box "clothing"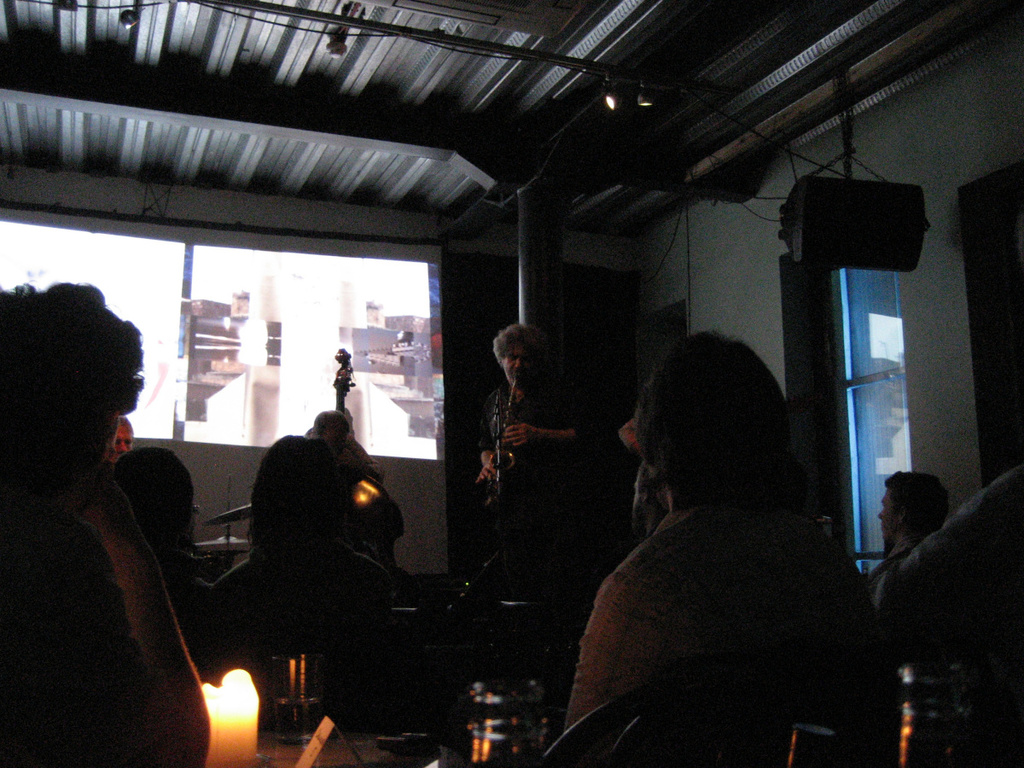
[578,449,882,735]
